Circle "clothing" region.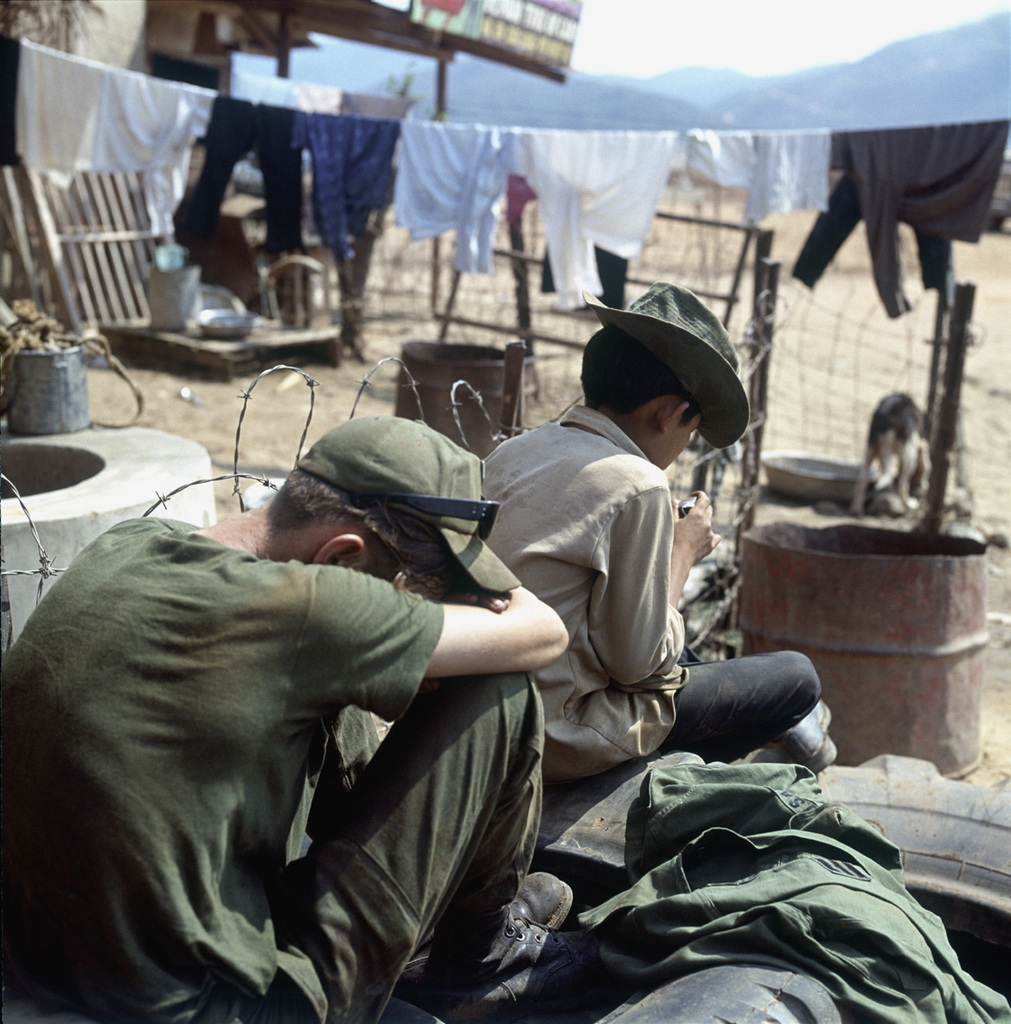
Region: <bbox>0, 29, 26, 168</bbox>.
